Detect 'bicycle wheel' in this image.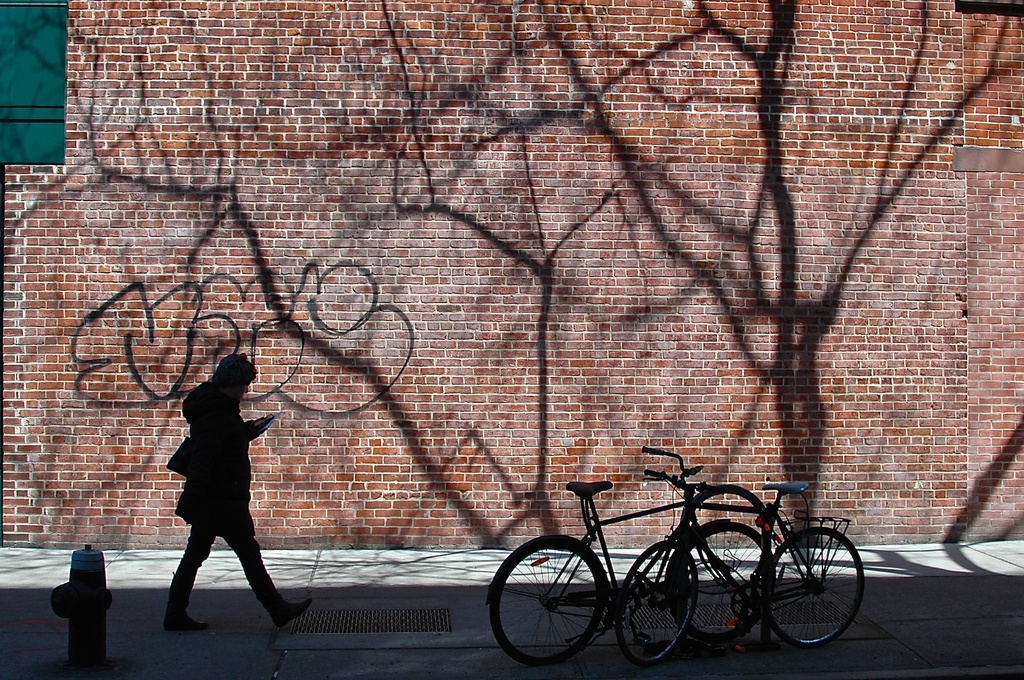
Detection: box(615, 542, 698, 665).
